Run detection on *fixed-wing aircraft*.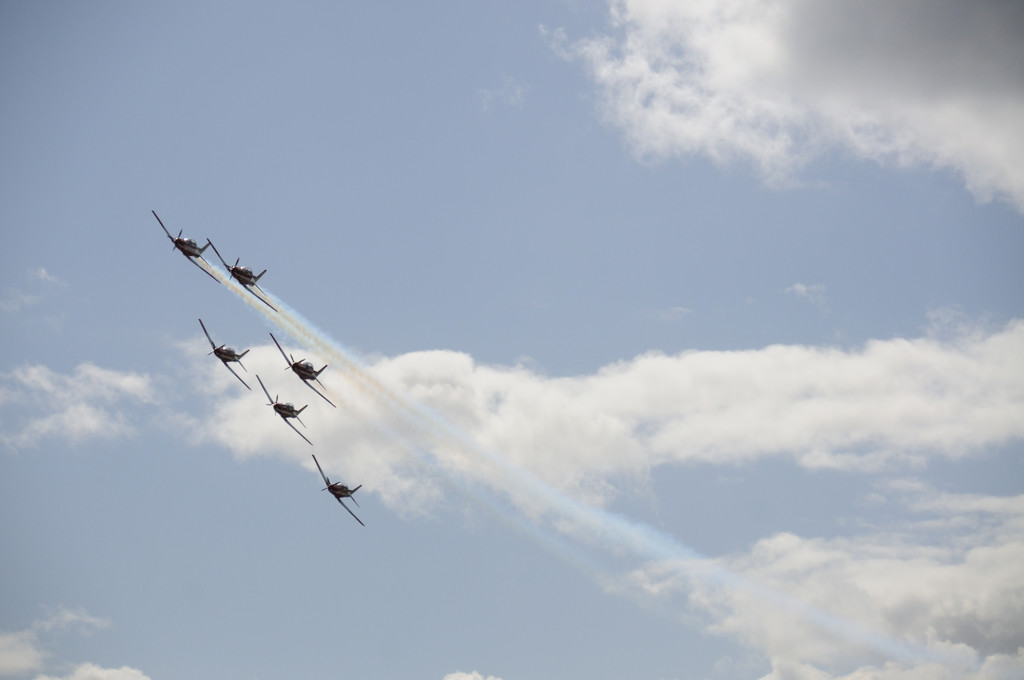
Result: 152:210:221:285.
